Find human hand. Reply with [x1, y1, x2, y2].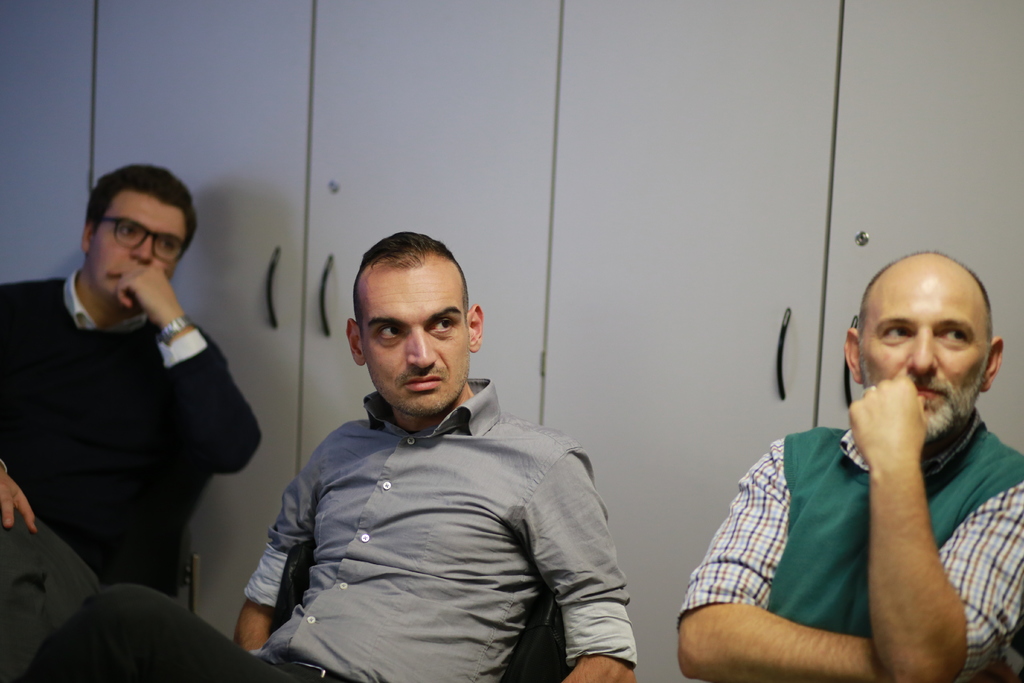
[964, 659, 1023, 682].
